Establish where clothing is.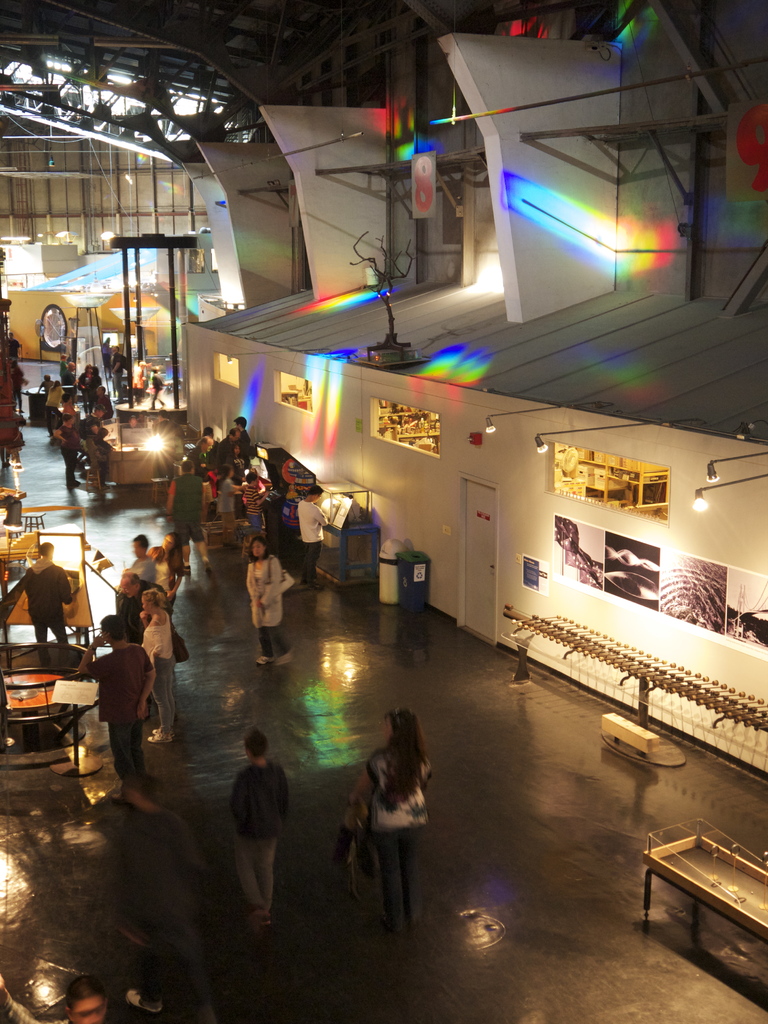
Established at bbox(121, 804, 214, 1002).
